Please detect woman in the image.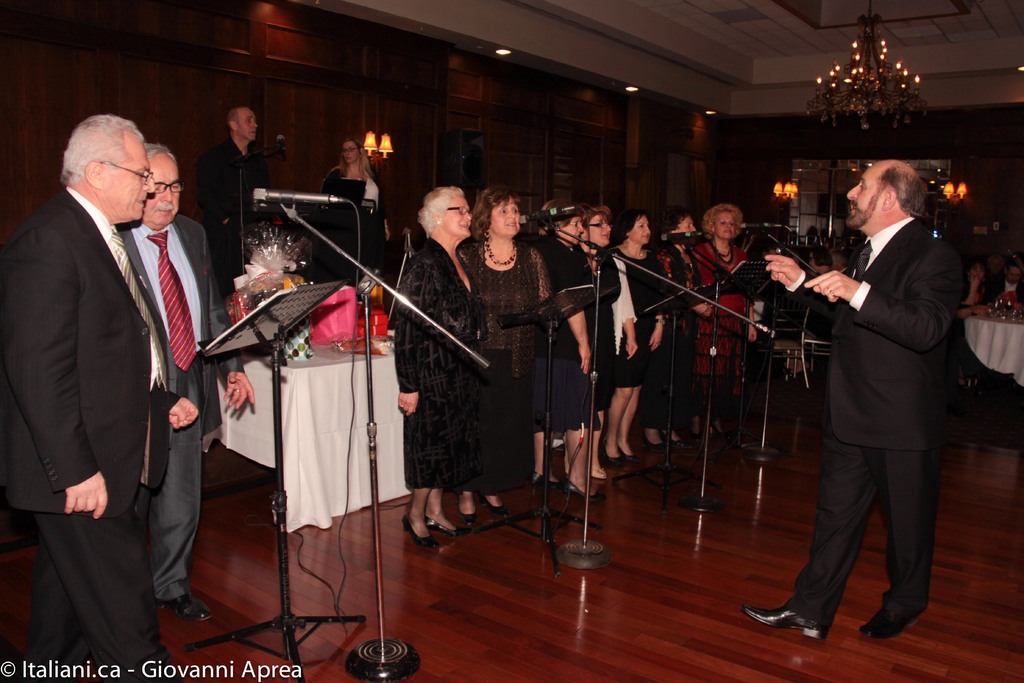
left=532, top=199, right=609, bottom=506.
